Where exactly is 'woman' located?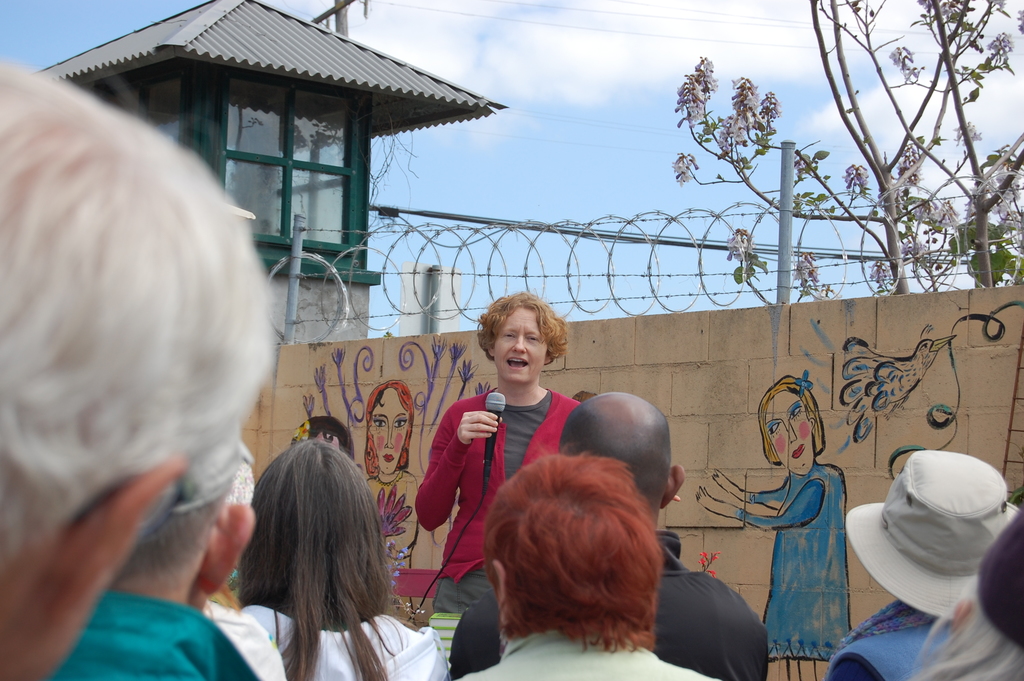
Its bounding box is 358, 377, 423, 603.
